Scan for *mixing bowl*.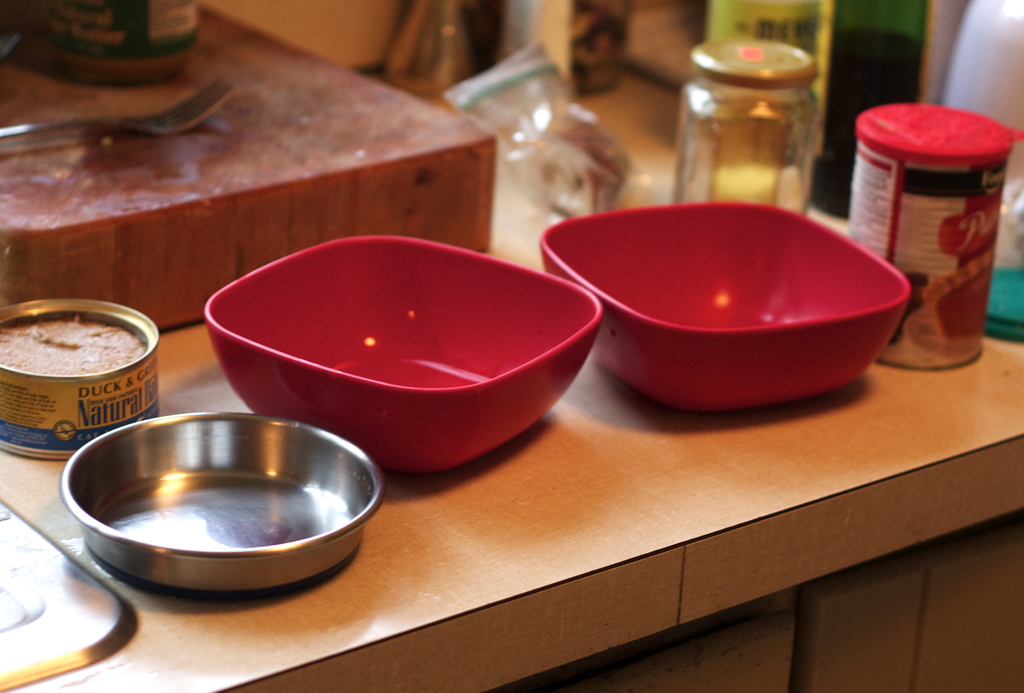
Scan result: <bbox>203, 233, 606, 474</bbox>.
